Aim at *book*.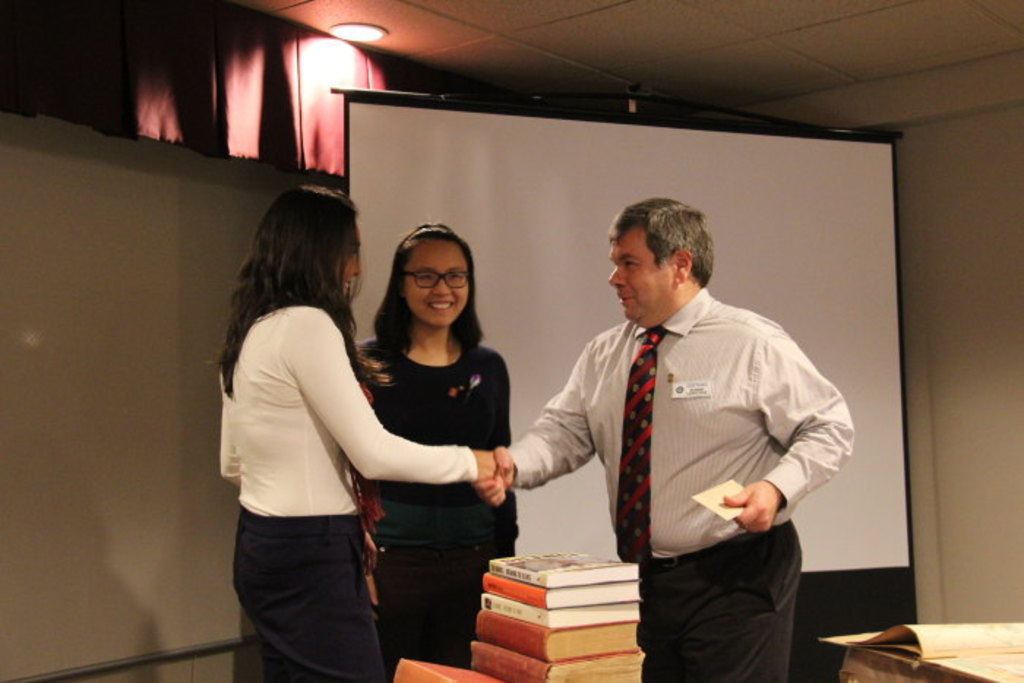
Aimed at [392, 655, 515, 682].
